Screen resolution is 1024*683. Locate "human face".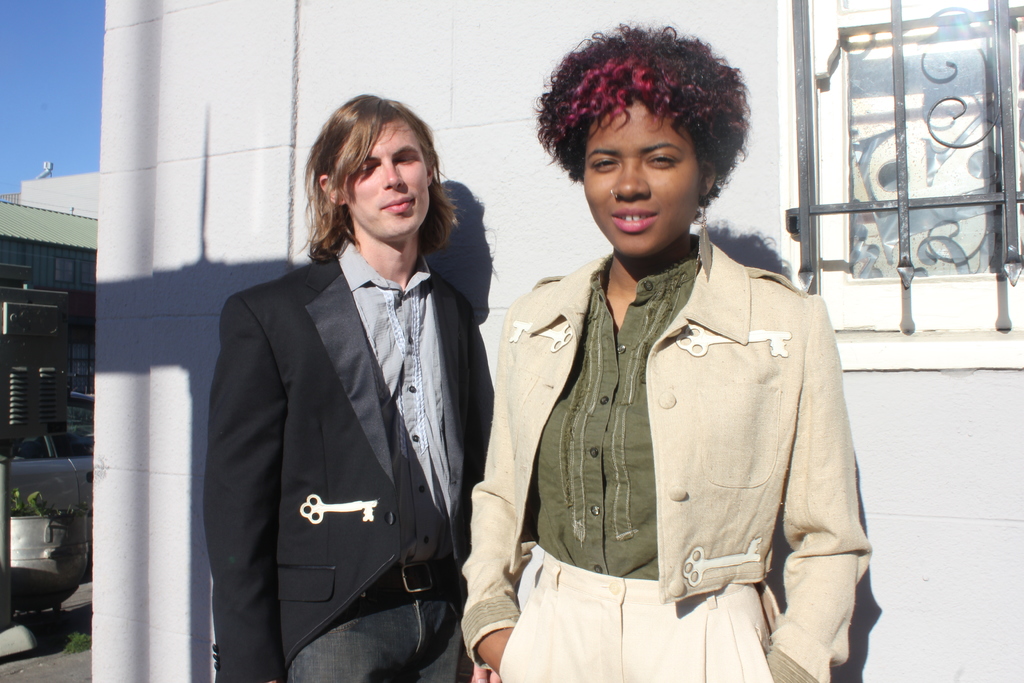
box=[343, 117, 428, 239].
